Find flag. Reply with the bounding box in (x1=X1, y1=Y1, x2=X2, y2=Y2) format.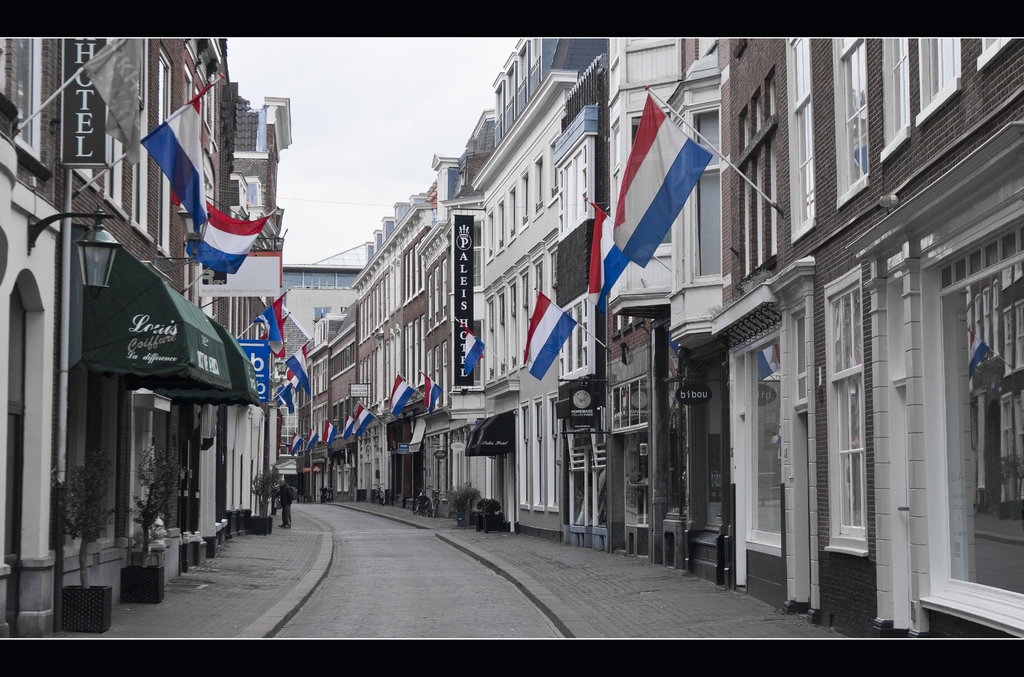
(x1=138, y1=89, x2=211, y2=236).
